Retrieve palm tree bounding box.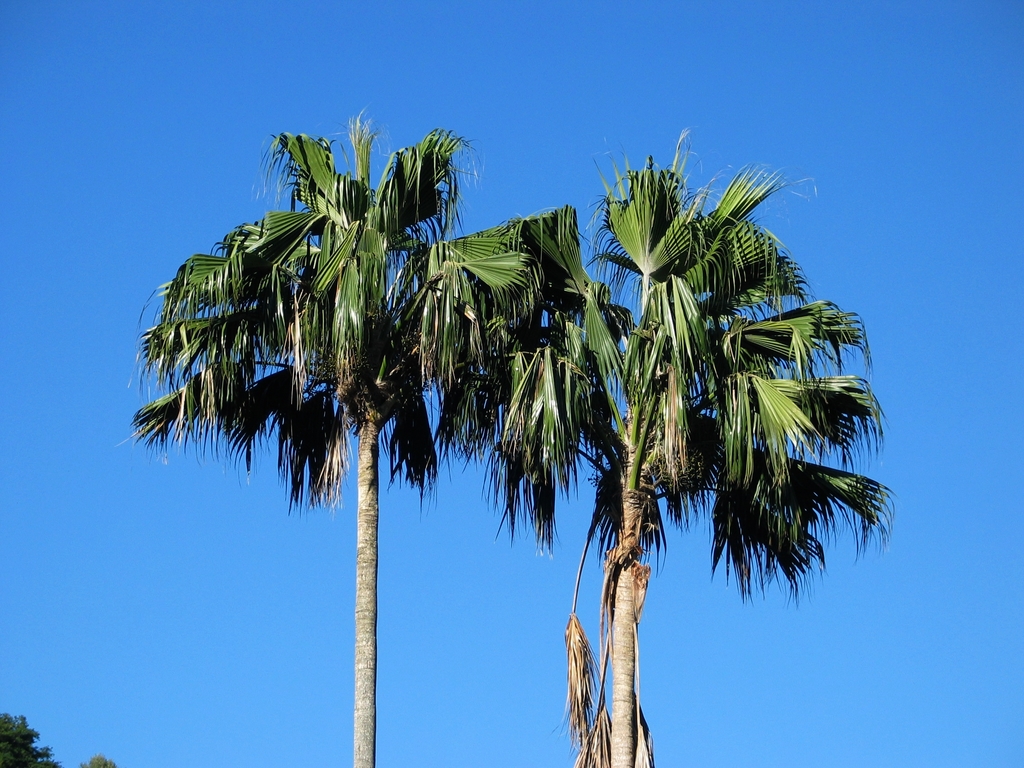
Bounding box: {"x1": 138, "y1": 100, "x2": 593, "y2": 767}.
